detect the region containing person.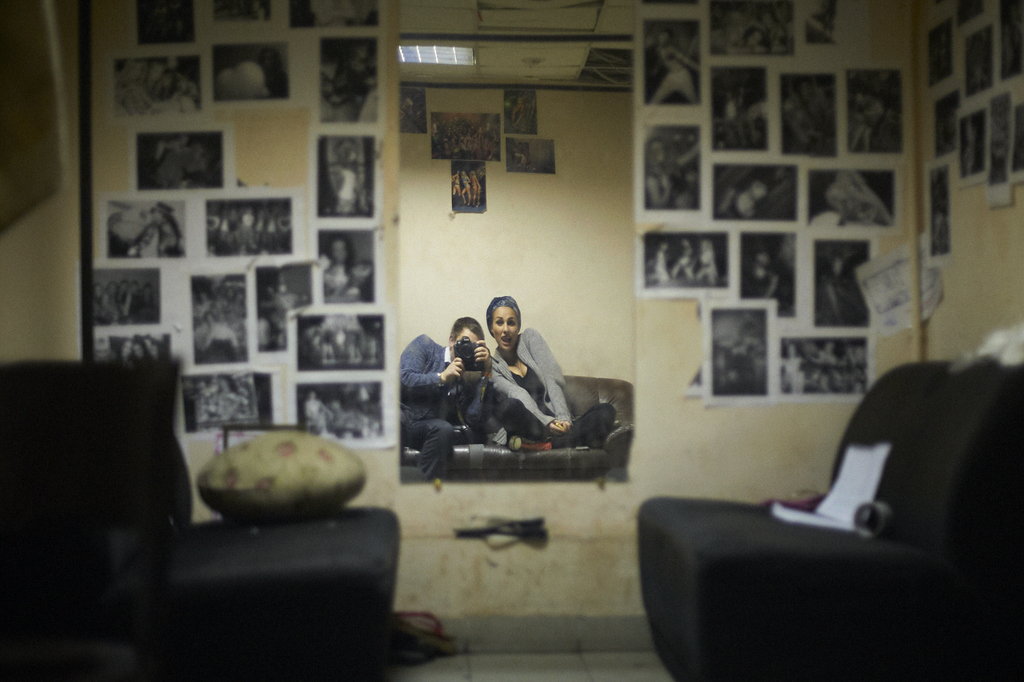
bbox=[642, 138, 701, 209].
